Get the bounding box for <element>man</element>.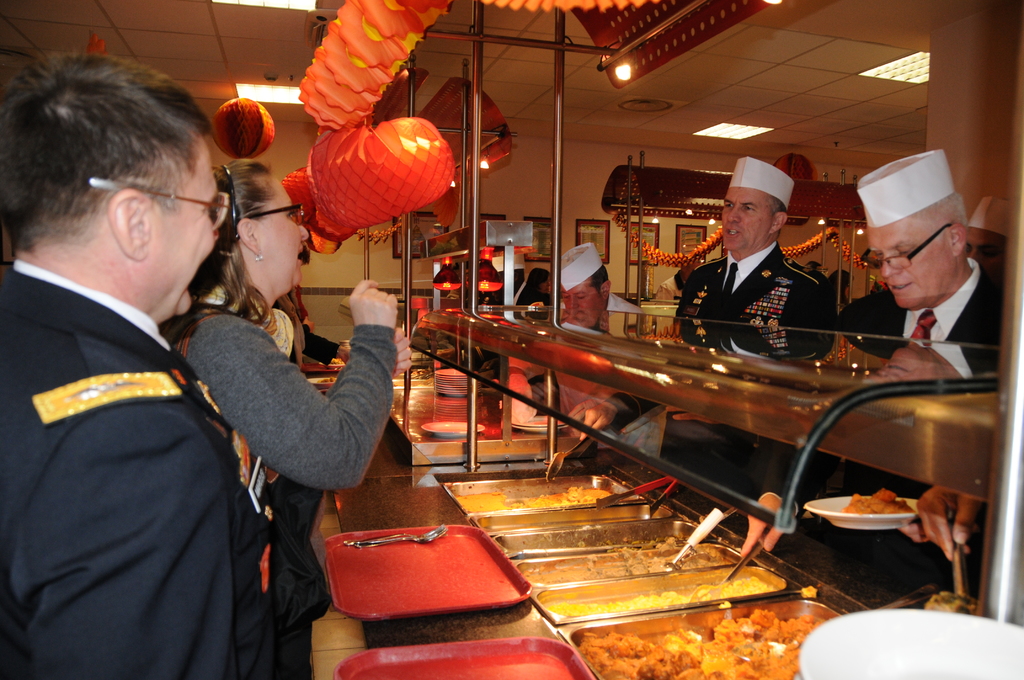
<box>917,488,976,561</box>.
